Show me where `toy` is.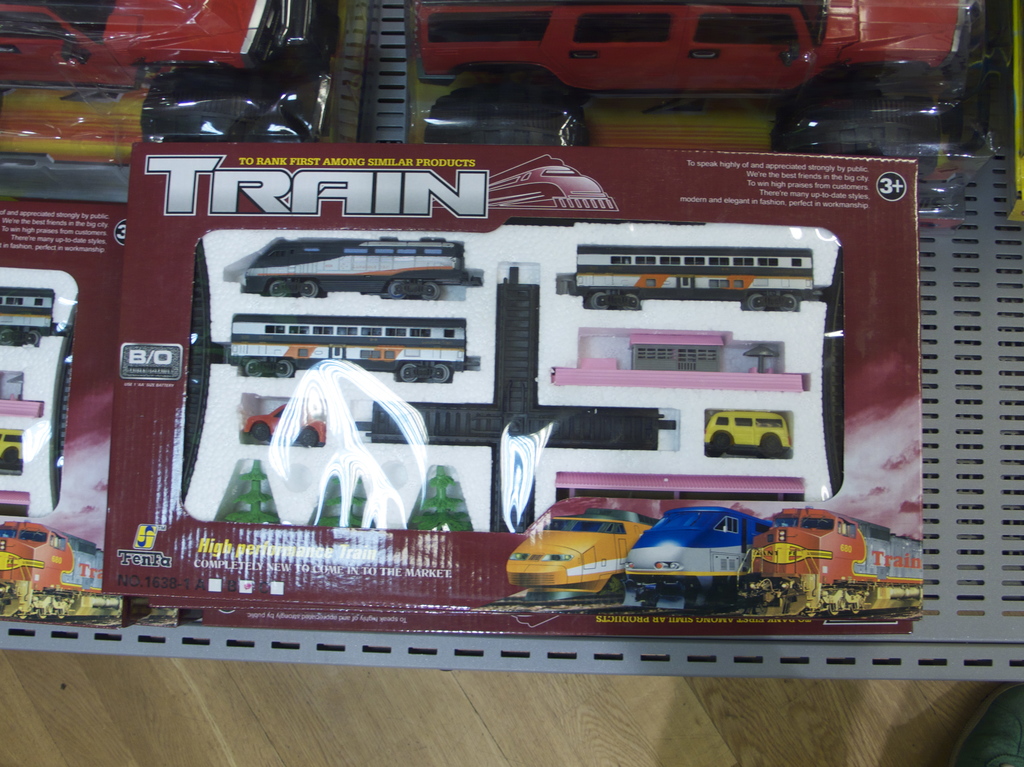
`toy` is at 0, 524, 172, 623.
